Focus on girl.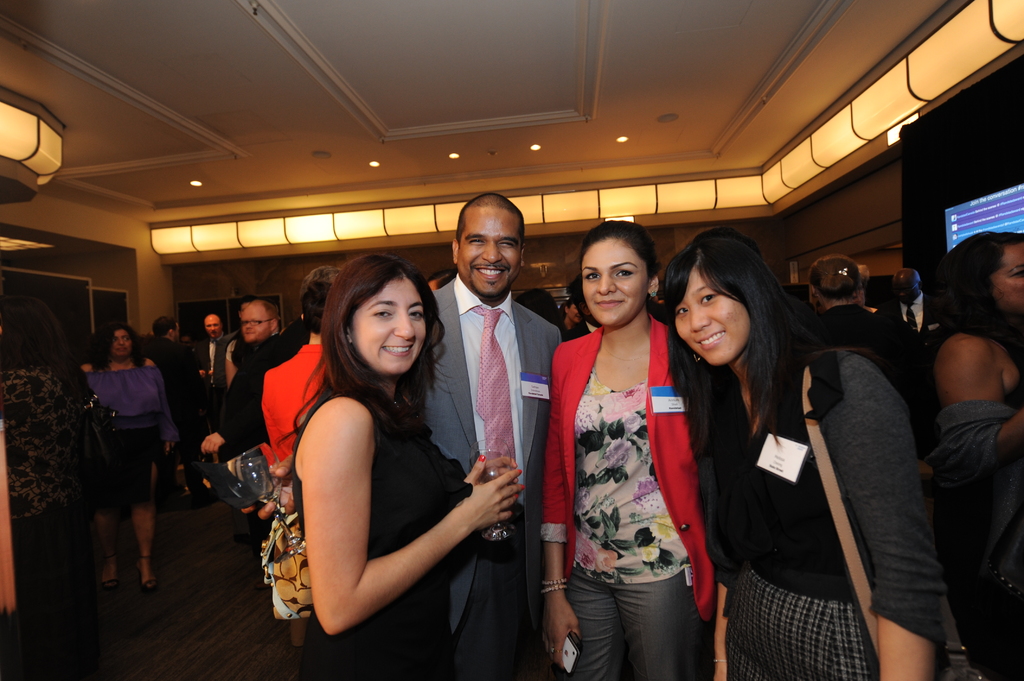
Focused at select_region(657, 225, 947, 680).
